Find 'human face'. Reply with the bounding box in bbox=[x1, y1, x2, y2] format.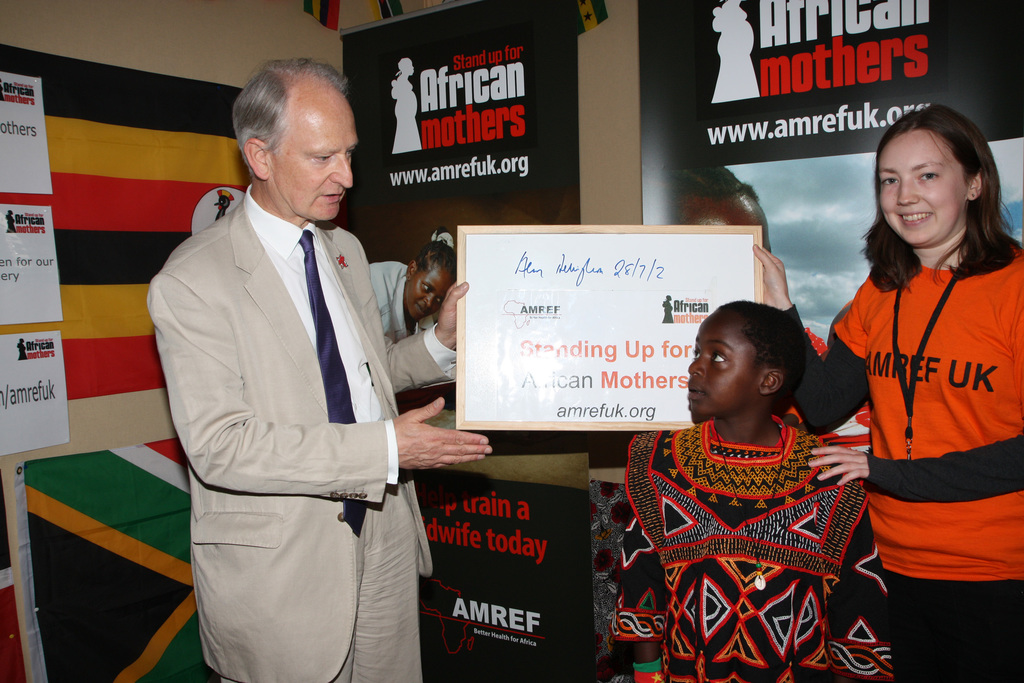
bbox=[408, 264, 456, 322].
